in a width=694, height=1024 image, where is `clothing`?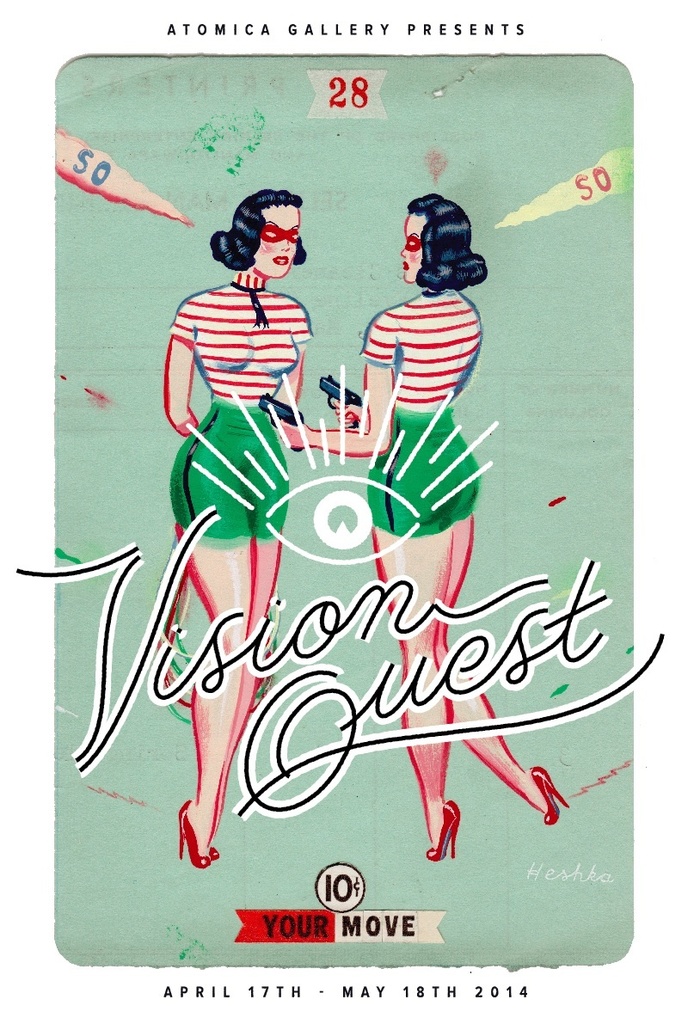
335/295/501/548.
